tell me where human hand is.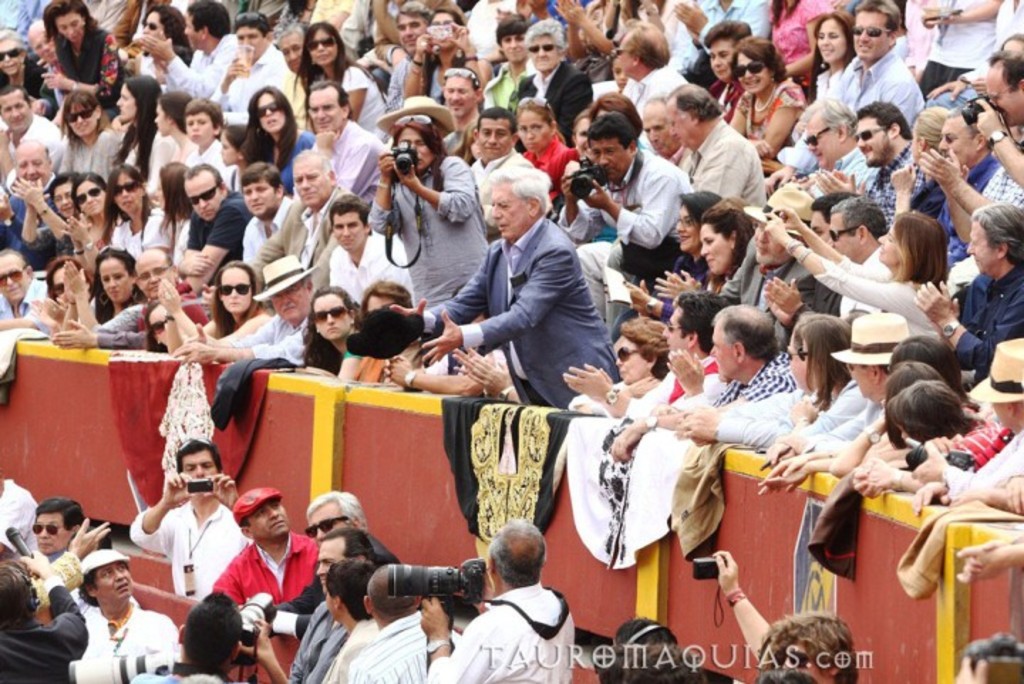
human hand is at crop(314, 128, 337, 155).
